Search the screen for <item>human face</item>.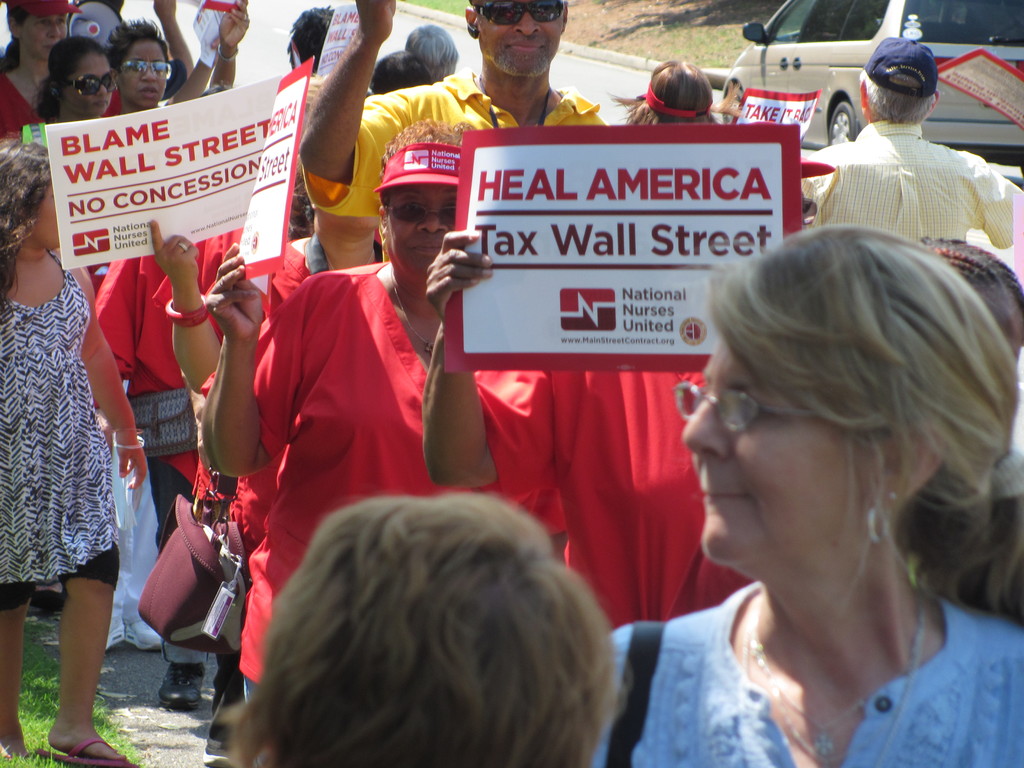
Found at region(388, 186, 459, 273).
